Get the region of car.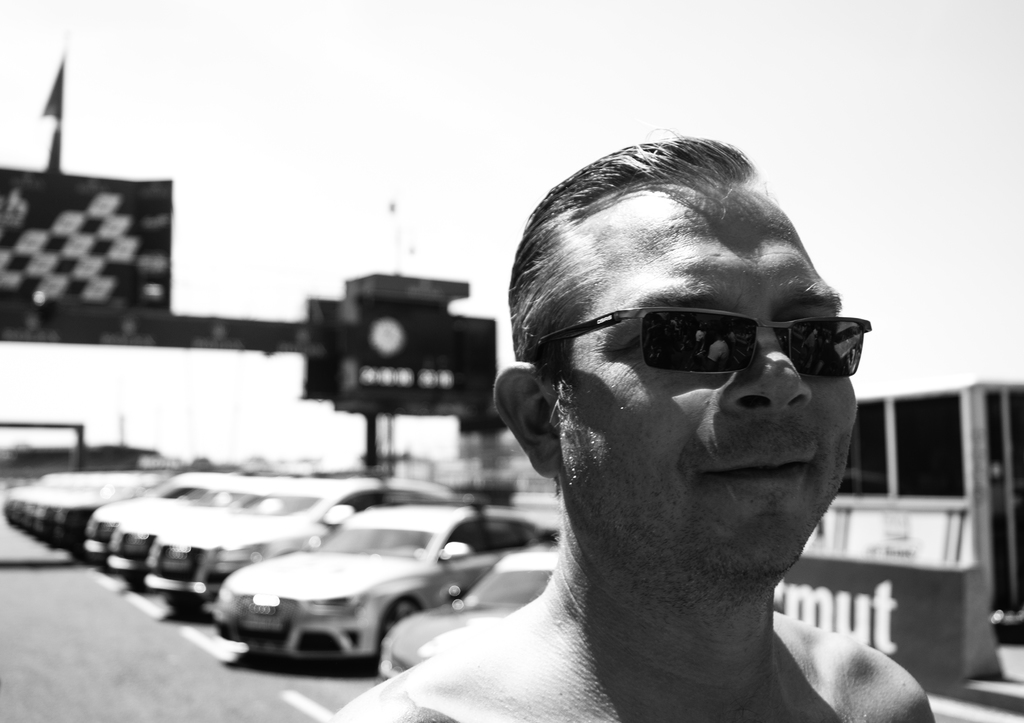
detection(381, 537, 553, 686).
